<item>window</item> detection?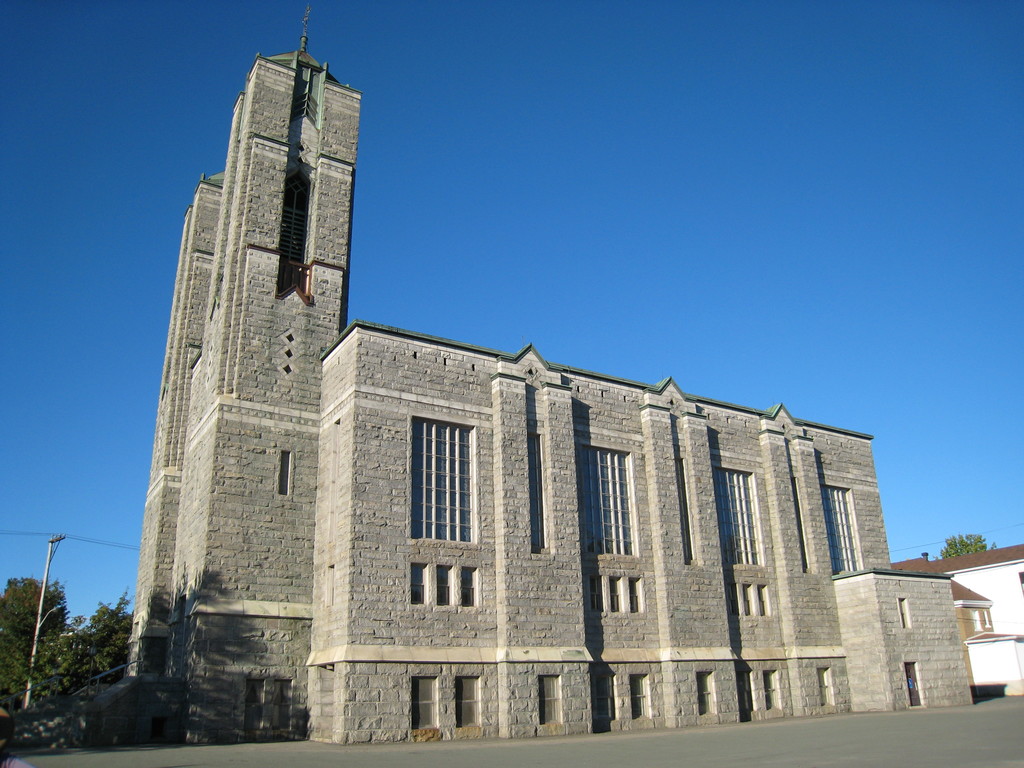
box(718, 468, 763, 566)
